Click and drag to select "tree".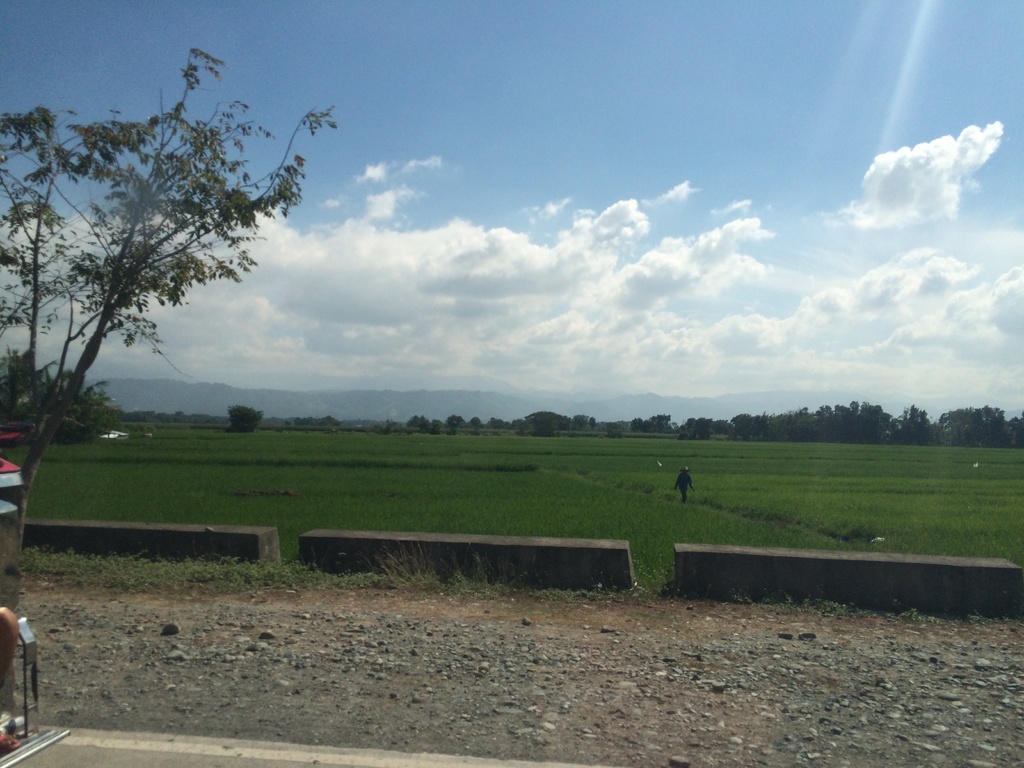
Selection: detection(570, 410, 588, 433).
